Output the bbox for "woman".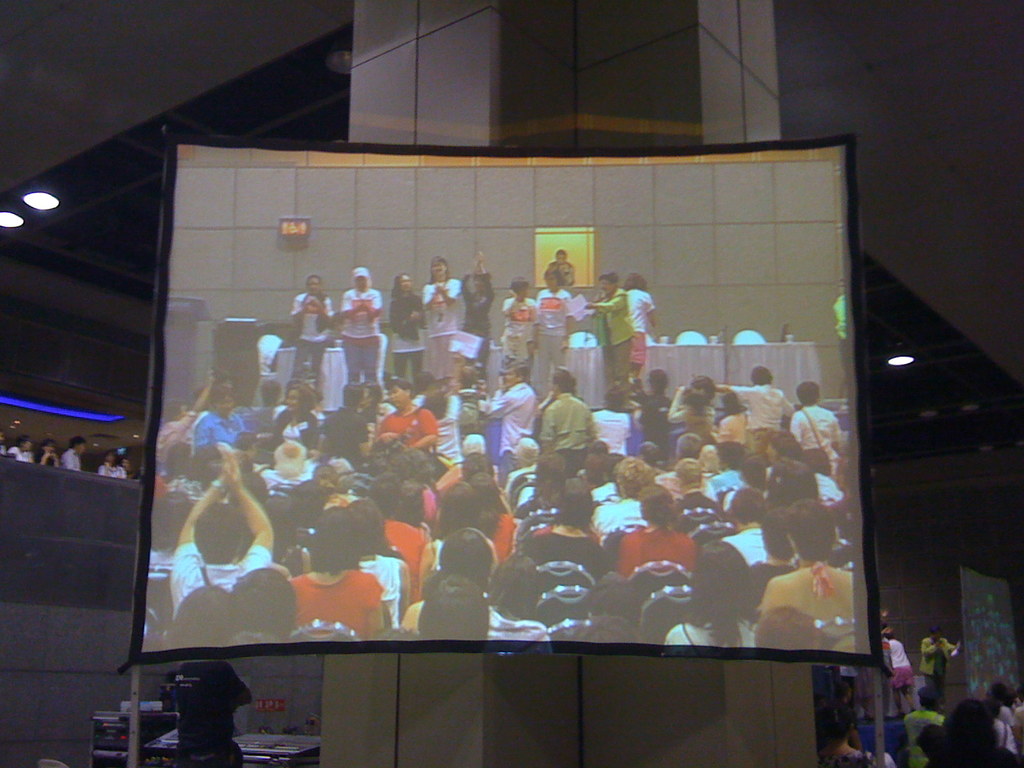
280,506,382,645.
